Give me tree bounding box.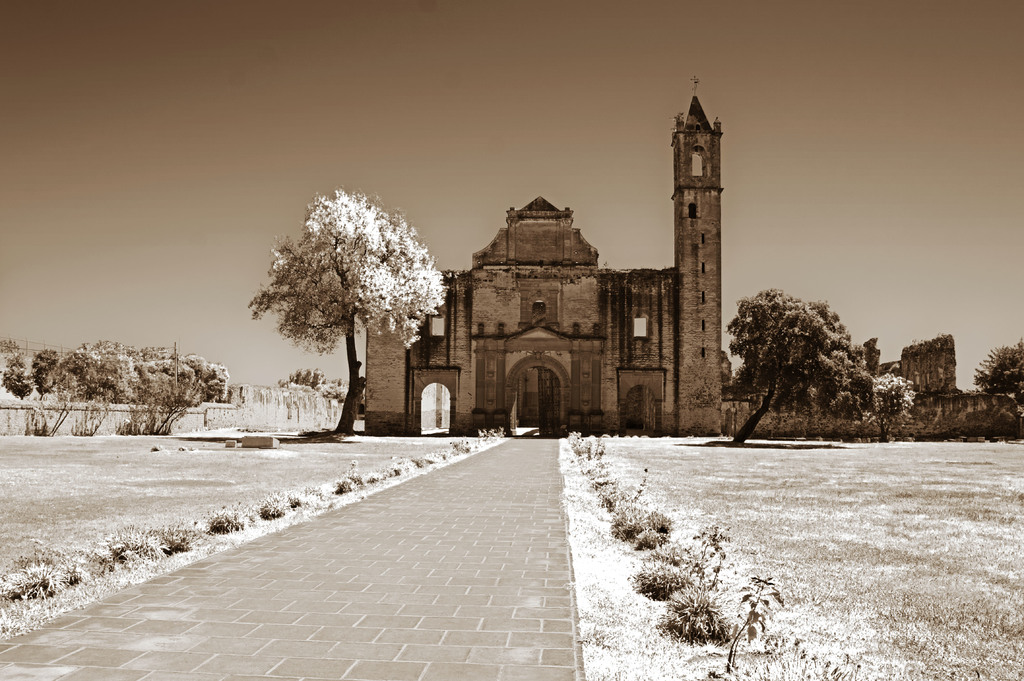
(left=864, top=368, right=914, bottom=447).
